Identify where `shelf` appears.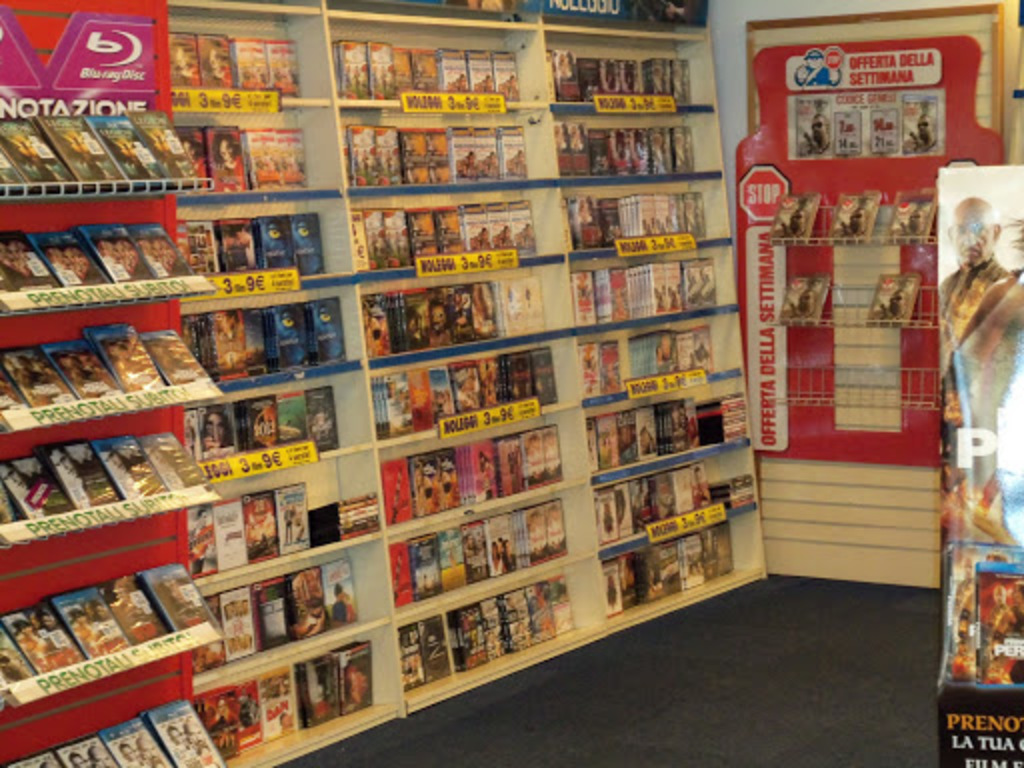
Appears at rect(0, 254, 208, 326).
